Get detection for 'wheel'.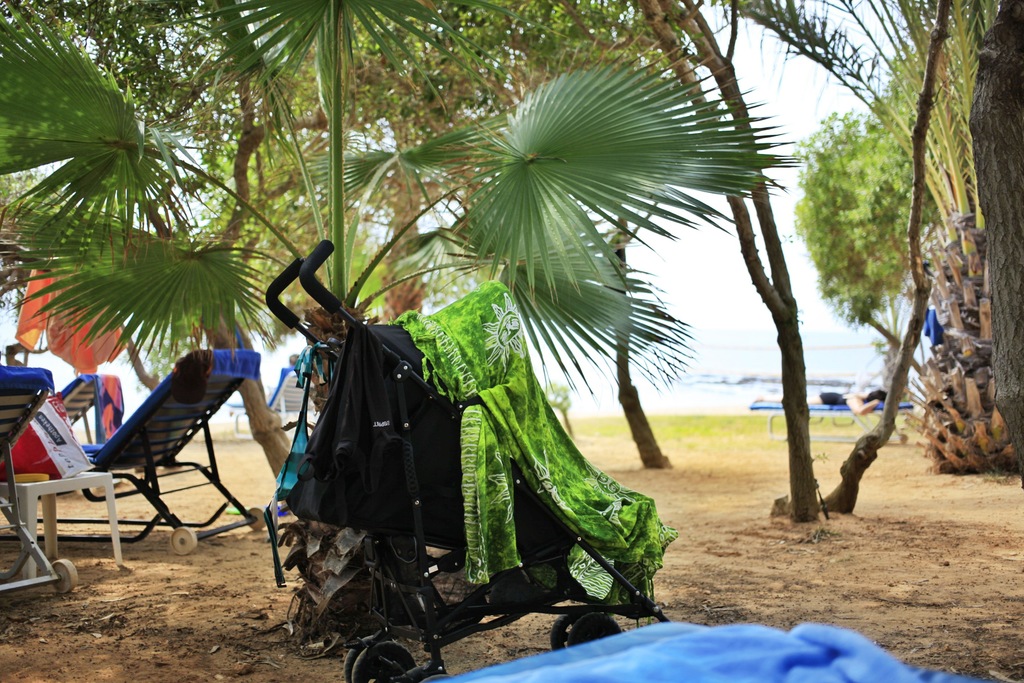
Detection: l=567, t=612, r=622, b=653.
